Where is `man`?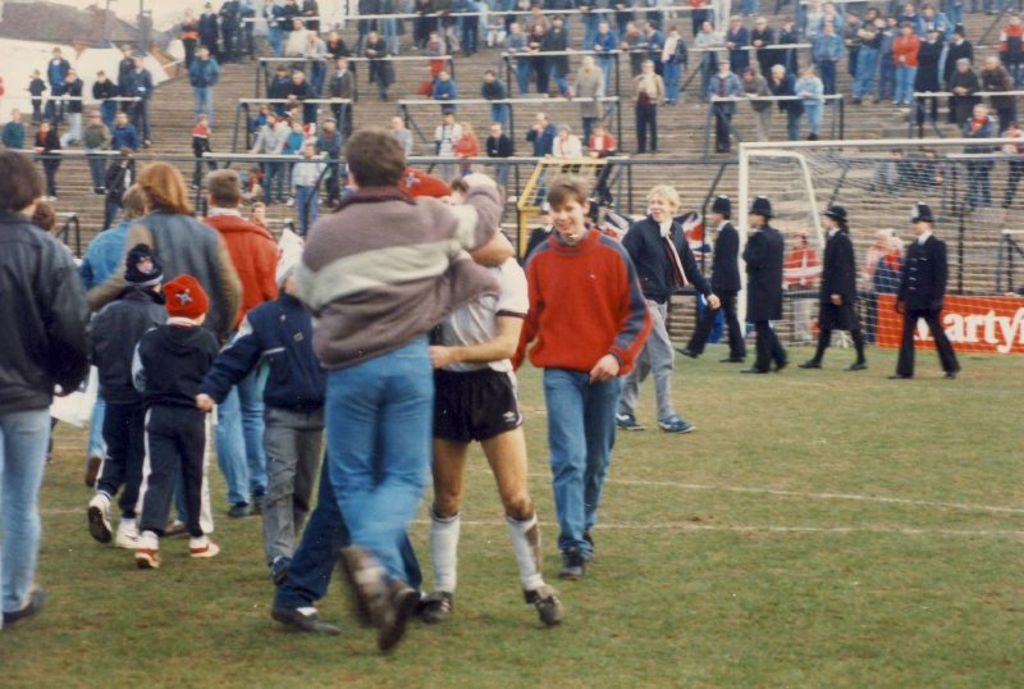
{"x1": 618, "y1": 183, "x2": 719, "y2": 430}.
